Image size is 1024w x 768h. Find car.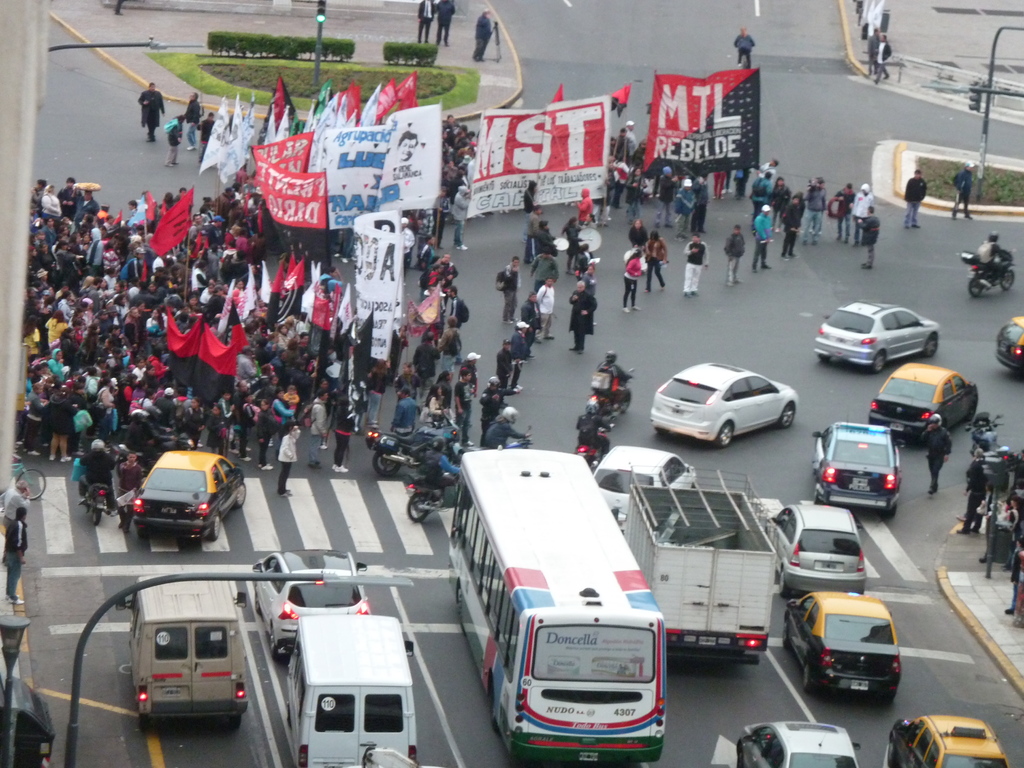
bbox=(996, 316, 1023, 381).
